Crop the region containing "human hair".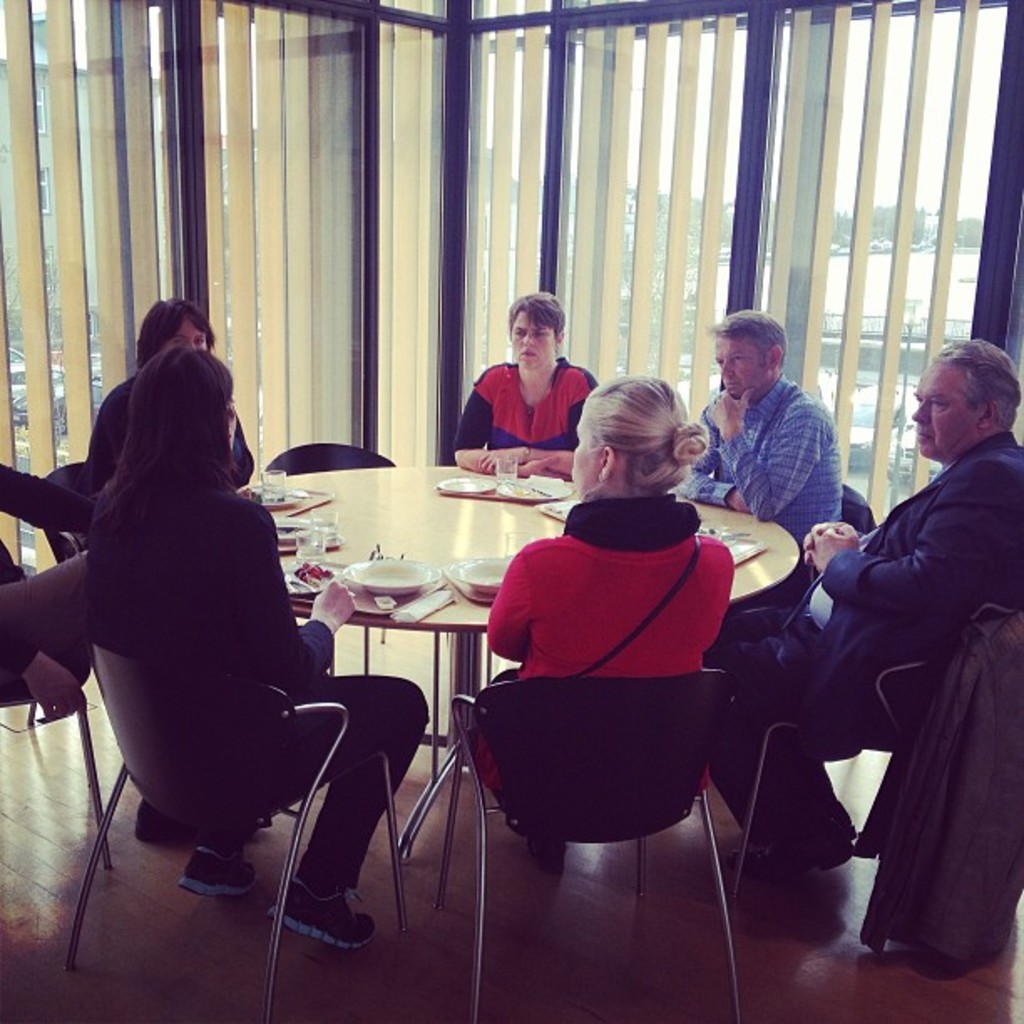
Crop region: left=90, top=348, right=244, bottom=561.
